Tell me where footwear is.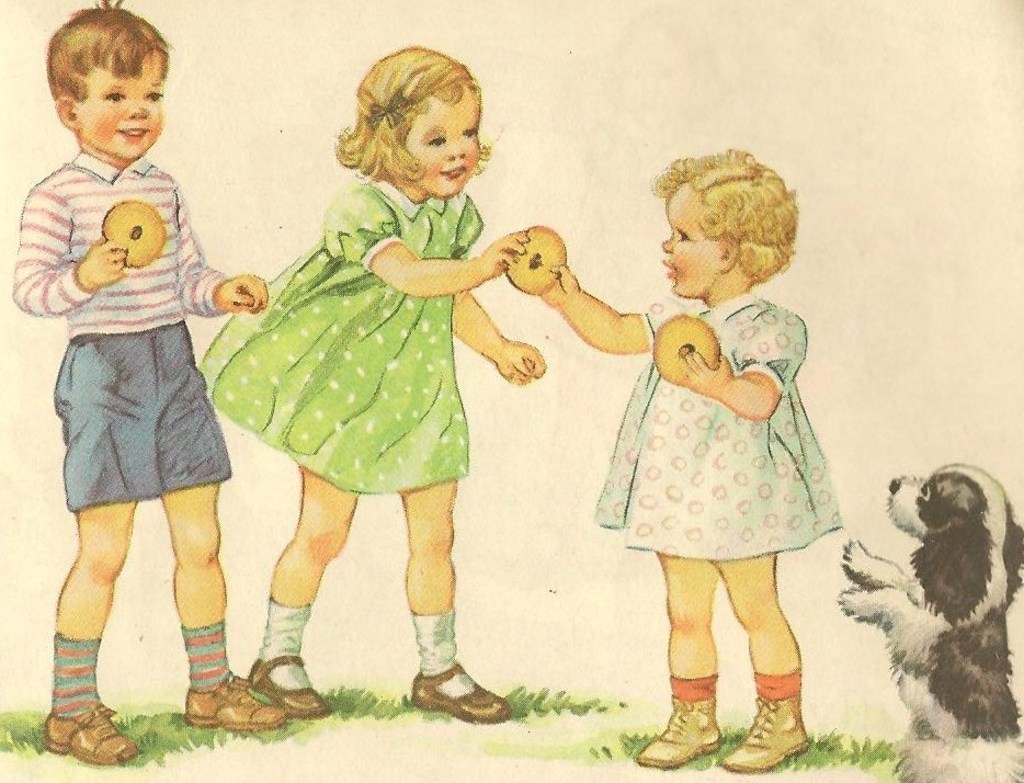
footwear is at [181,676,286,729].
